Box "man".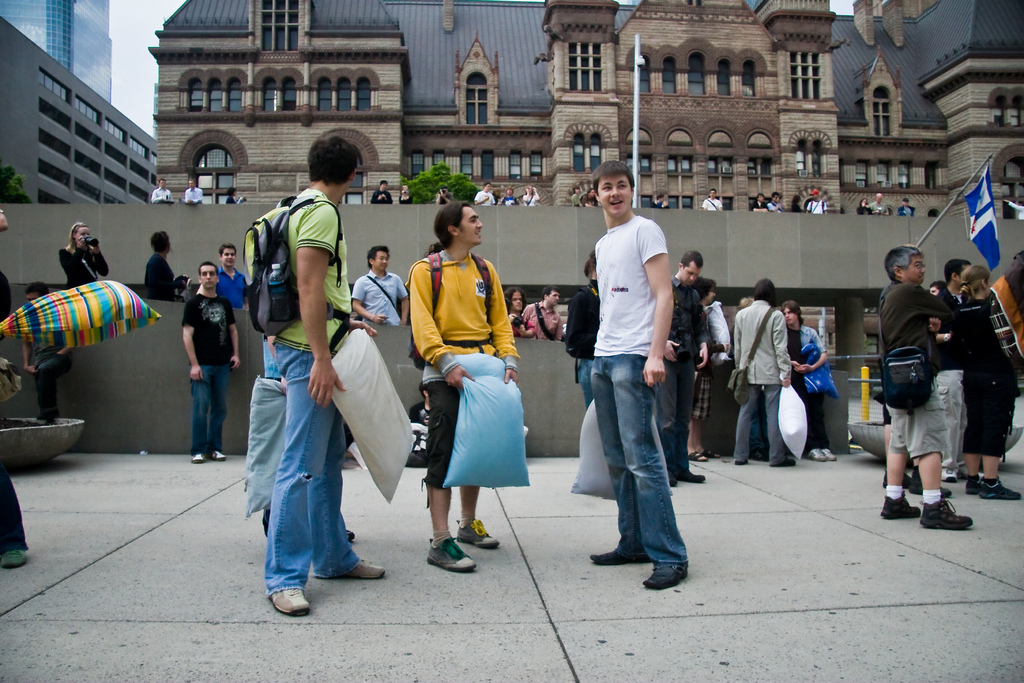
crop(687, 278, 731, 465).
